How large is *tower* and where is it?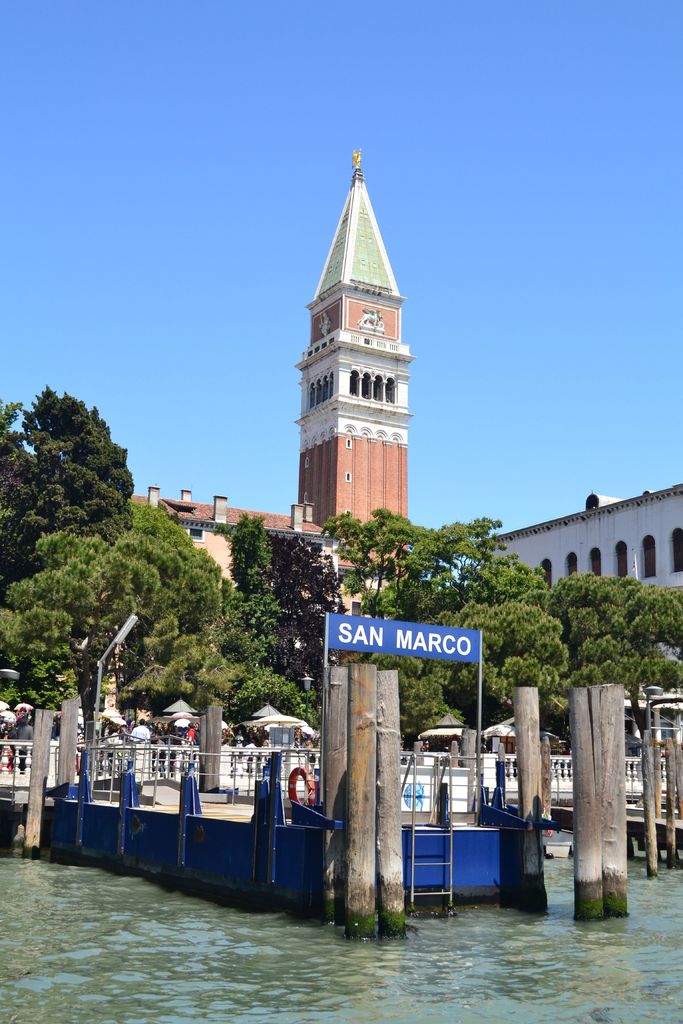
Bounding box: box=[299, 152, 411, 597].
